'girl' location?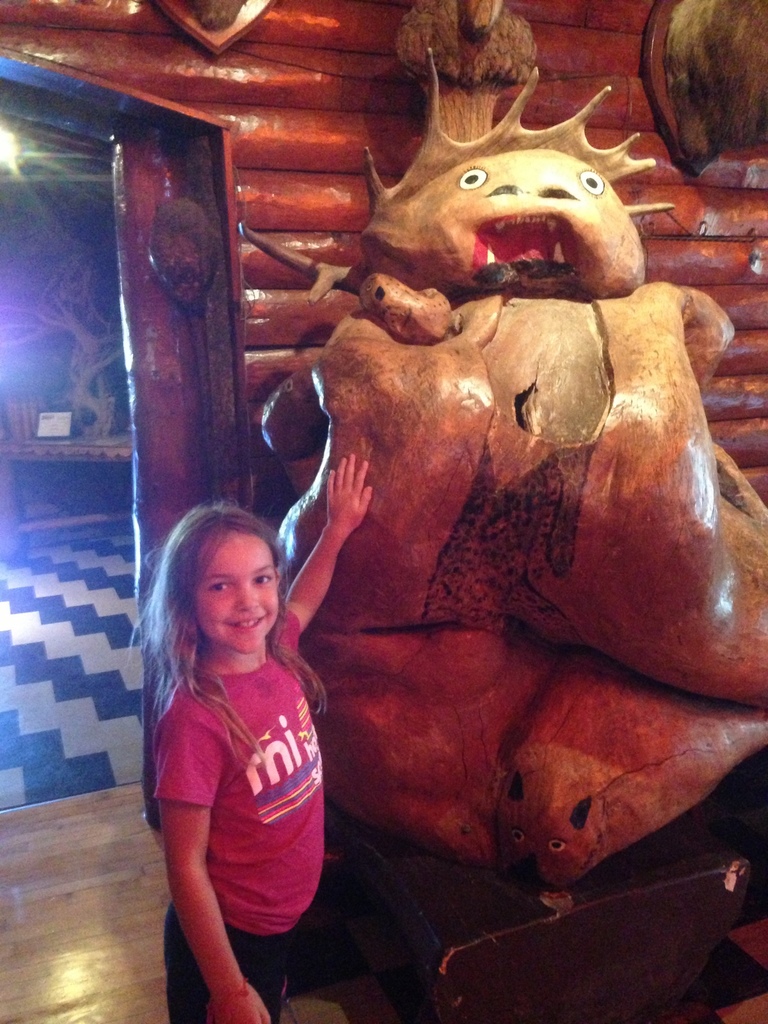
<region>129, 447, 378, 1023</region>
